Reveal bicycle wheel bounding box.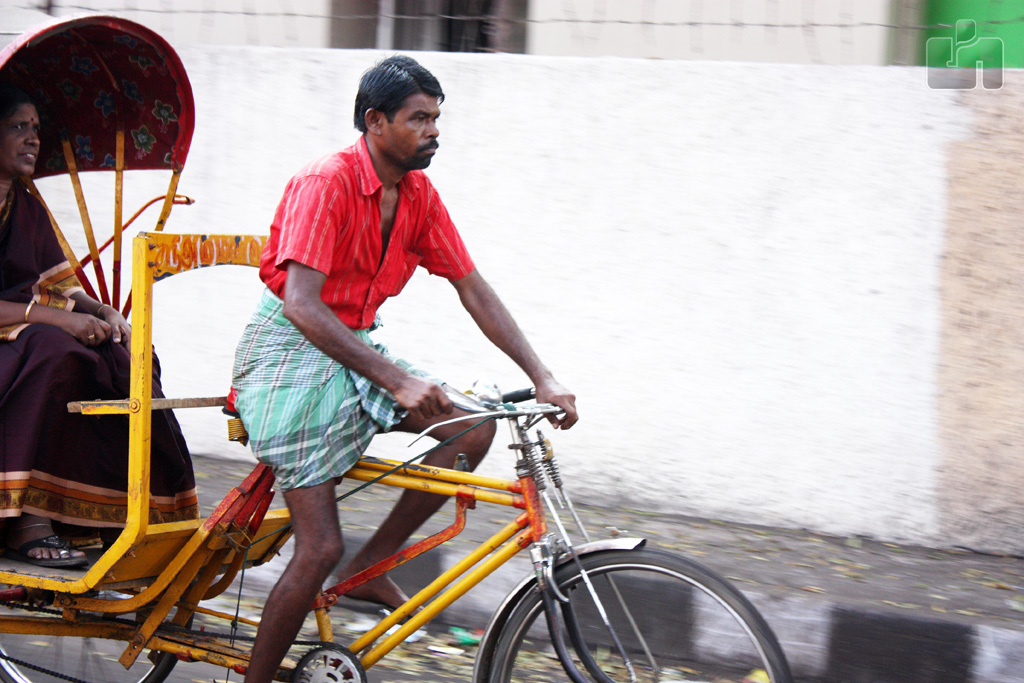
Revealed: l=484, t=539, r=790, b=682.
